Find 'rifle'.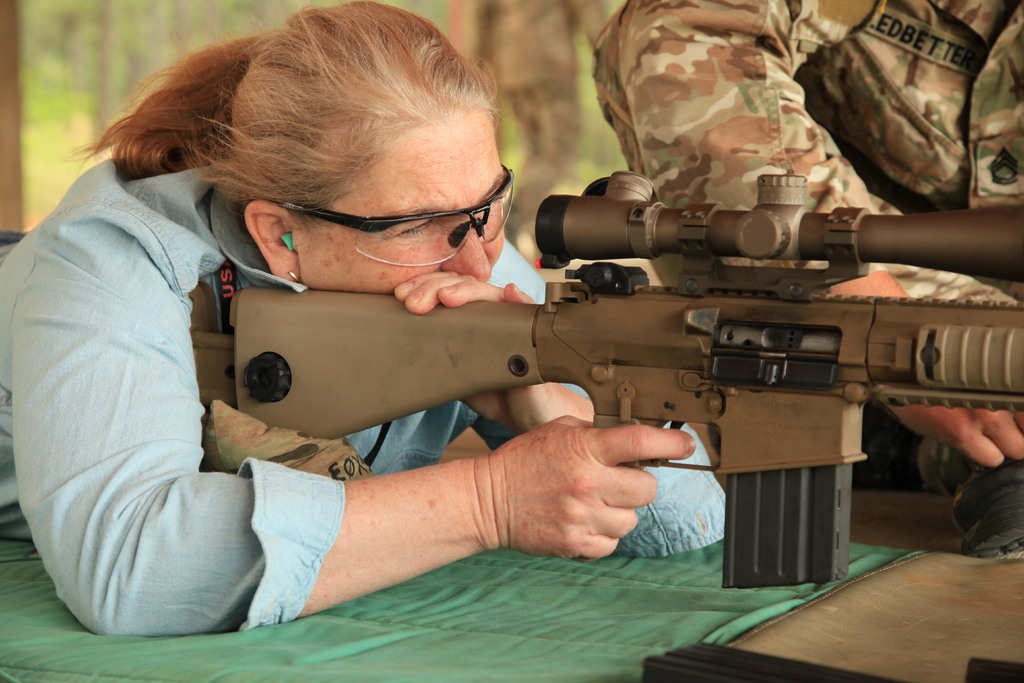
select_region(190, 174, 1023, 585).
